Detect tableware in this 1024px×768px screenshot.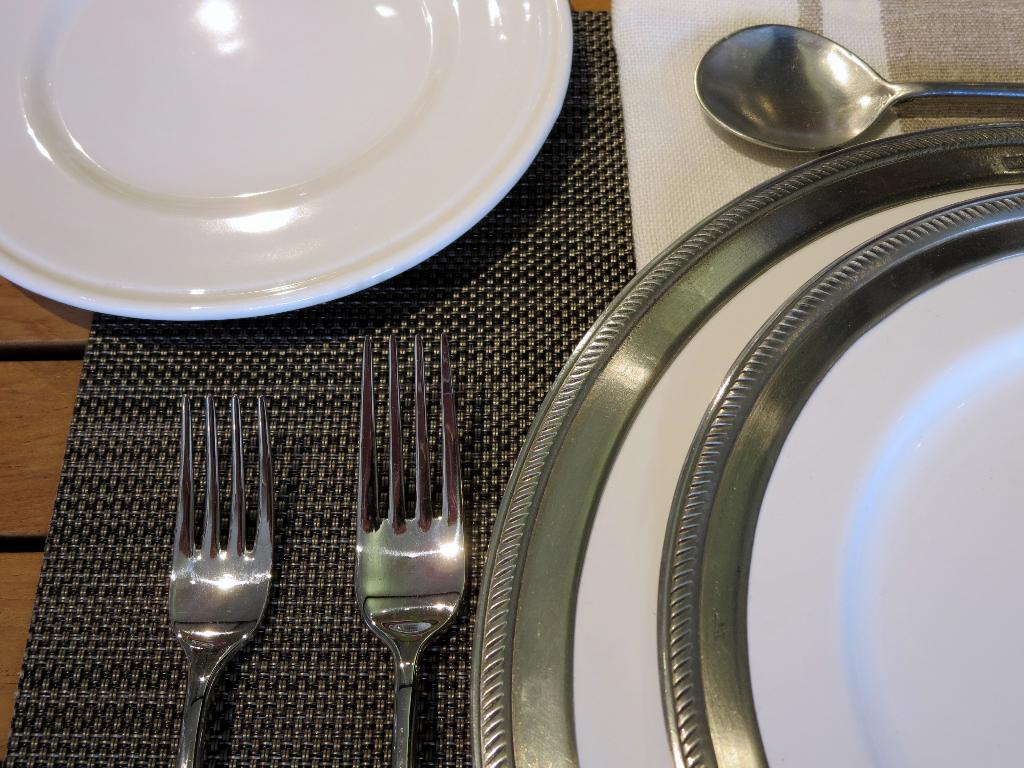
Detection: (left=0, top=0, right=577, bottom=323).
